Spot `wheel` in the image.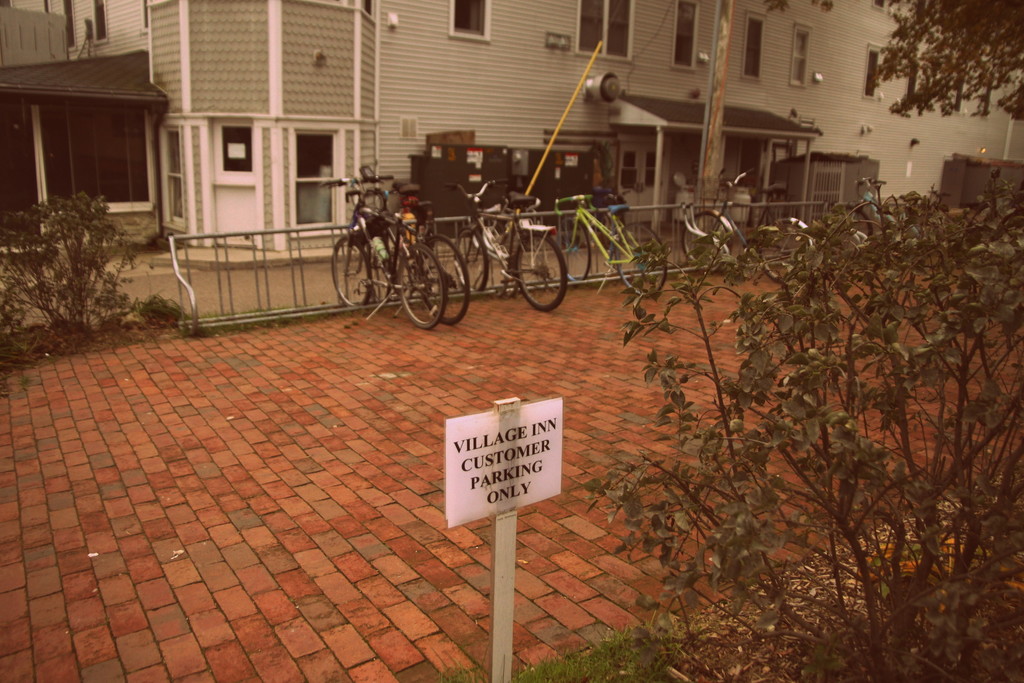
`wheel` found at crop(428, 231, 479, 325).
